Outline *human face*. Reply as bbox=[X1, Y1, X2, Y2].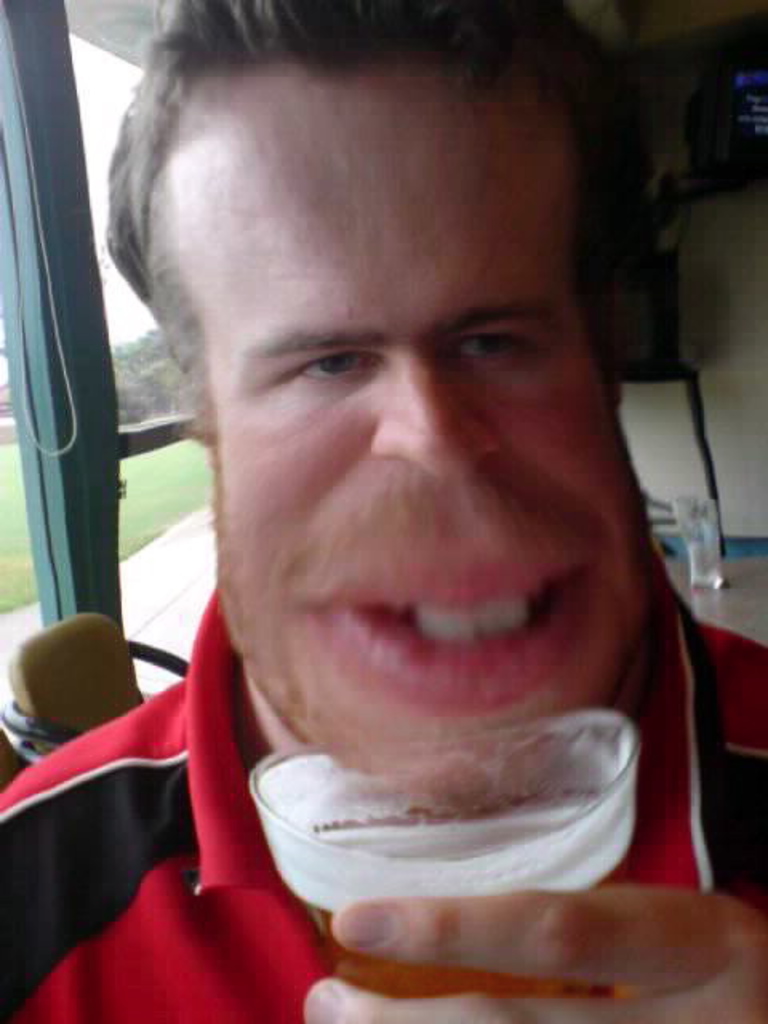
bbox=[171, 74, 635, 776].
